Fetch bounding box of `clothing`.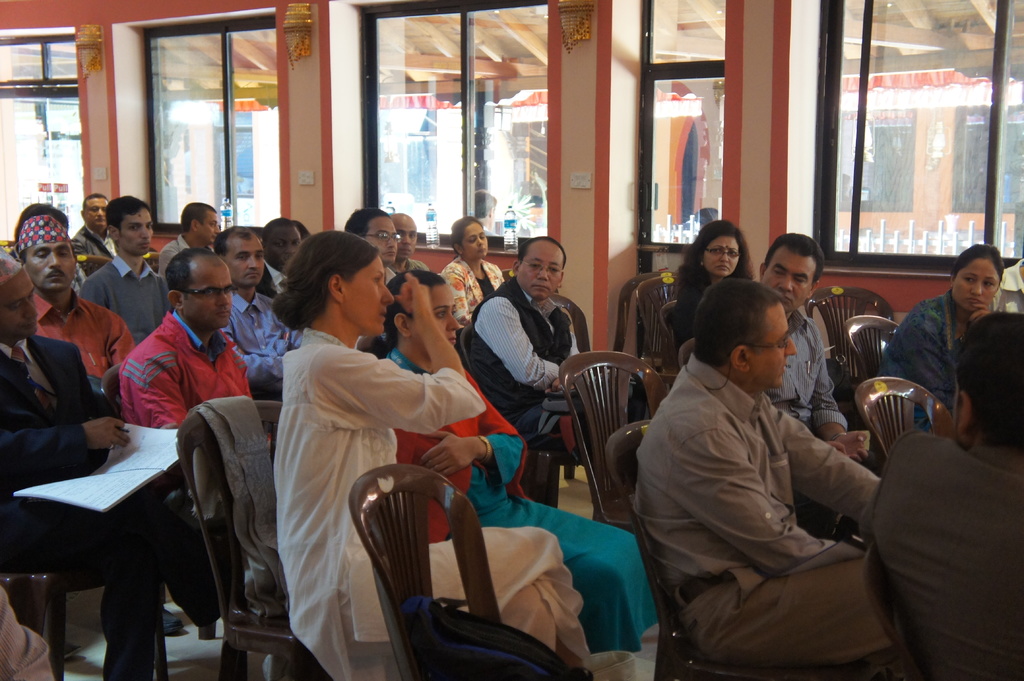
Bbox: 381 358 672 680.
